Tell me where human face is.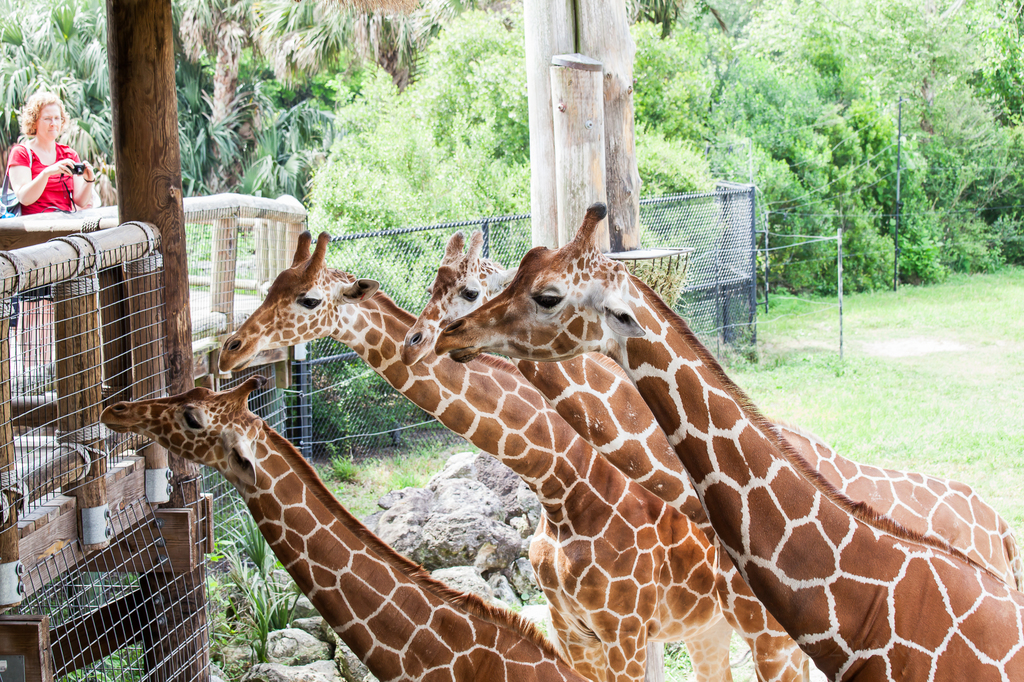
human face is at box(36, 100, 65, 143).
